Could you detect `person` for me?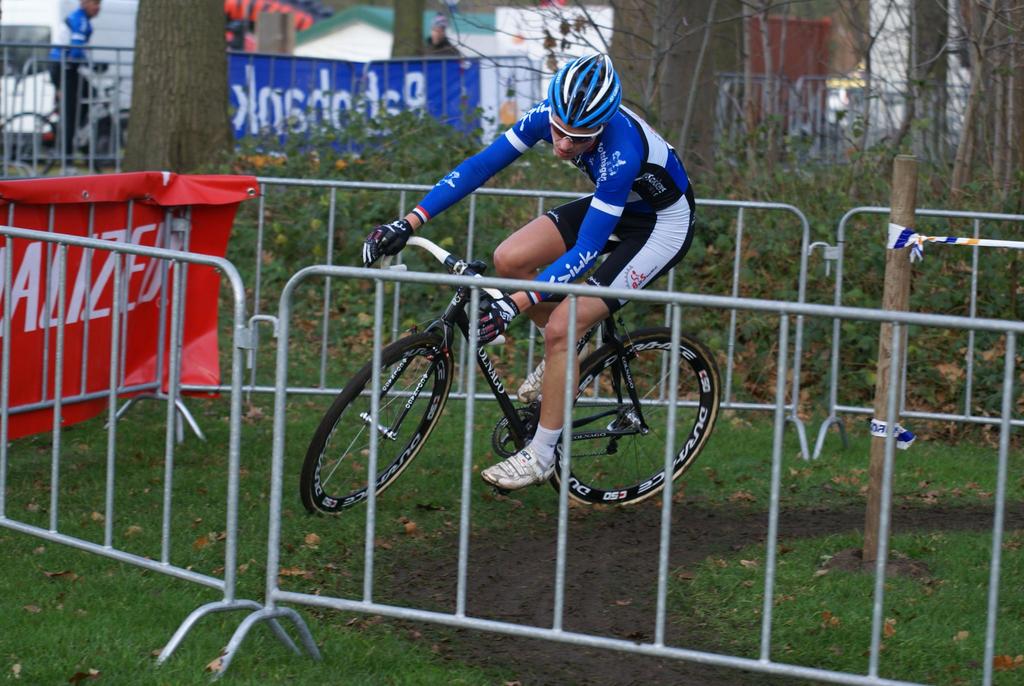
Detection result: [39, 0, 115, 151].
